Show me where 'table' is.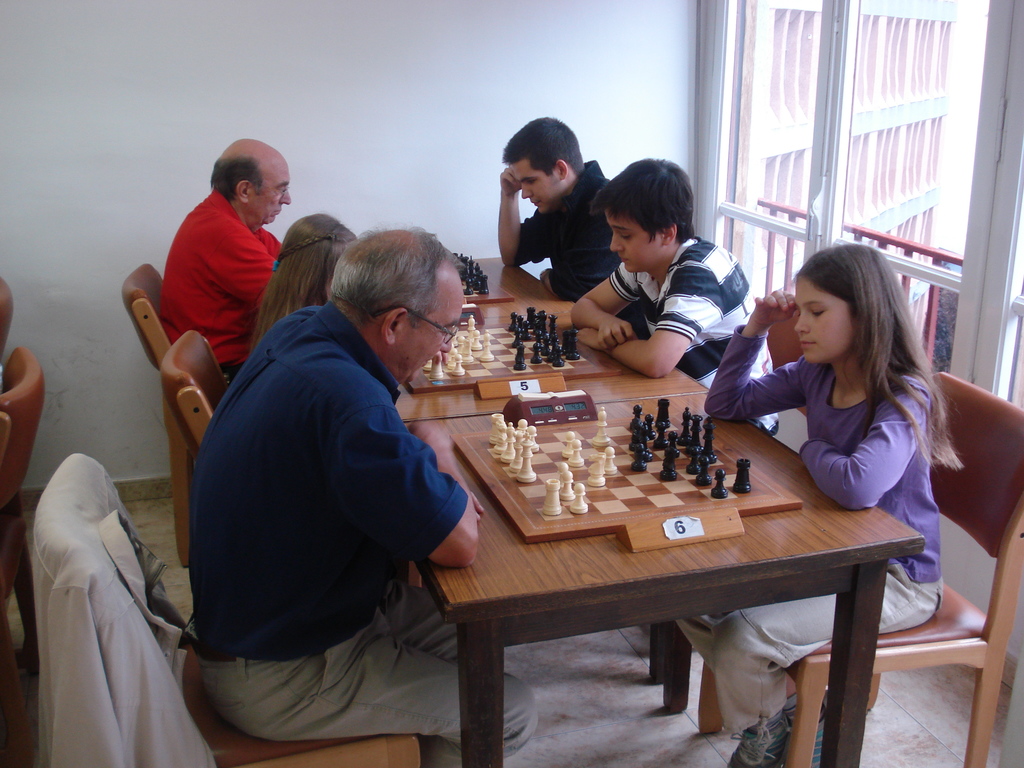
'table' is at [left=414, top=388, right=925, bottom=767].
